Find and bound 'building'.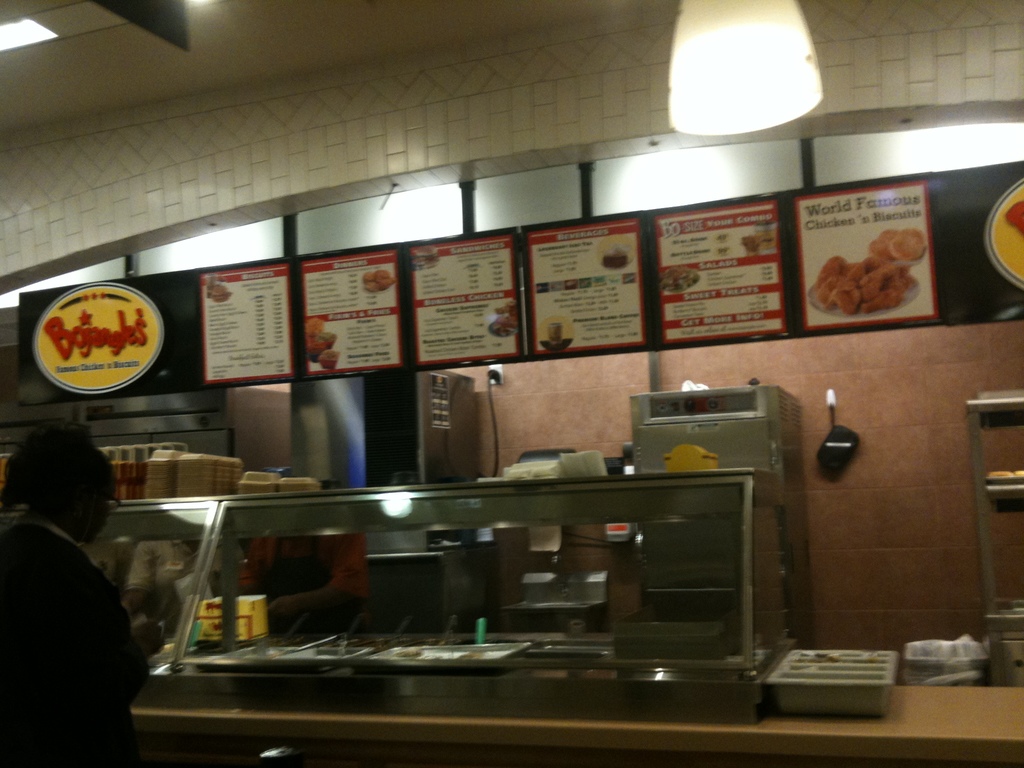
Bound: 0,0,1023,767.
